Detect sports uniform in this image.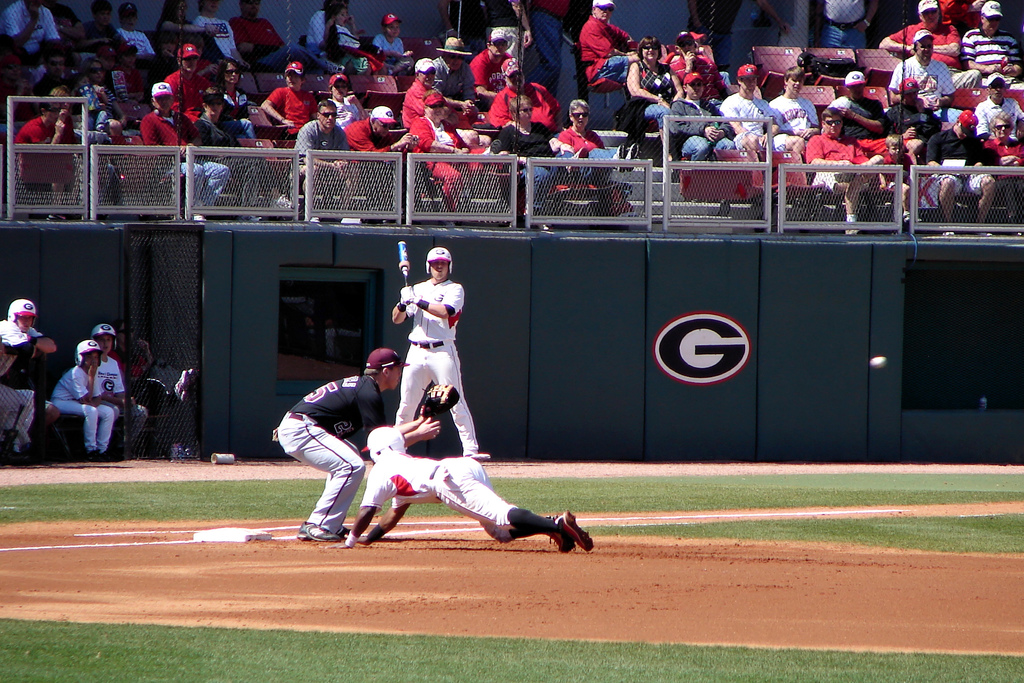
Detection: bbox=[397, 268, 477, 450].
